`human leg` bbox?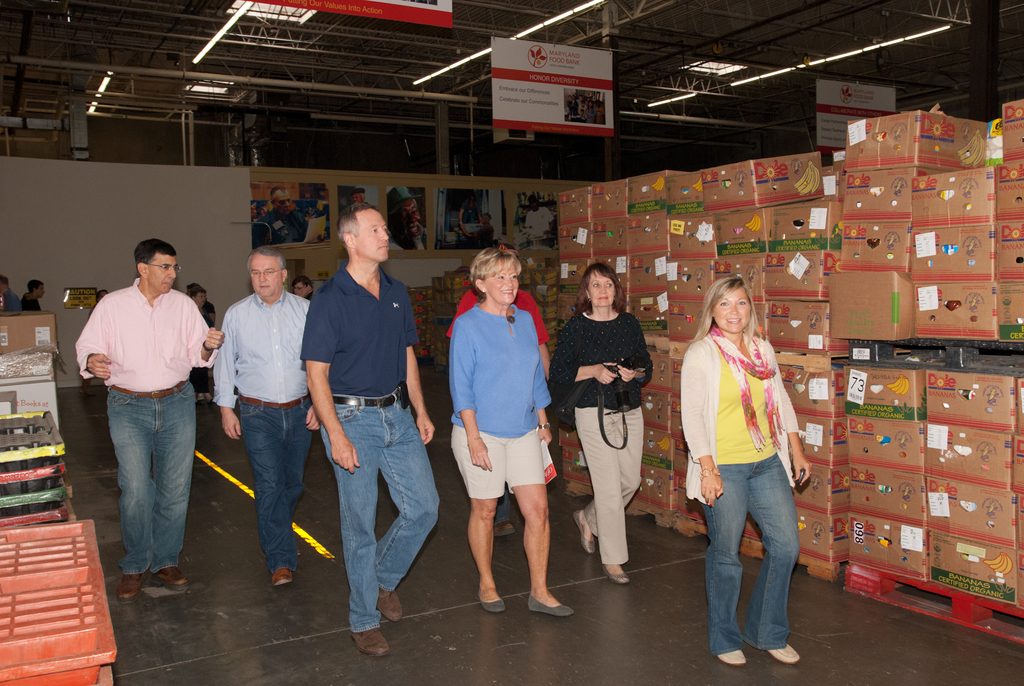
left=379, top=374, right=444, bottom=617
